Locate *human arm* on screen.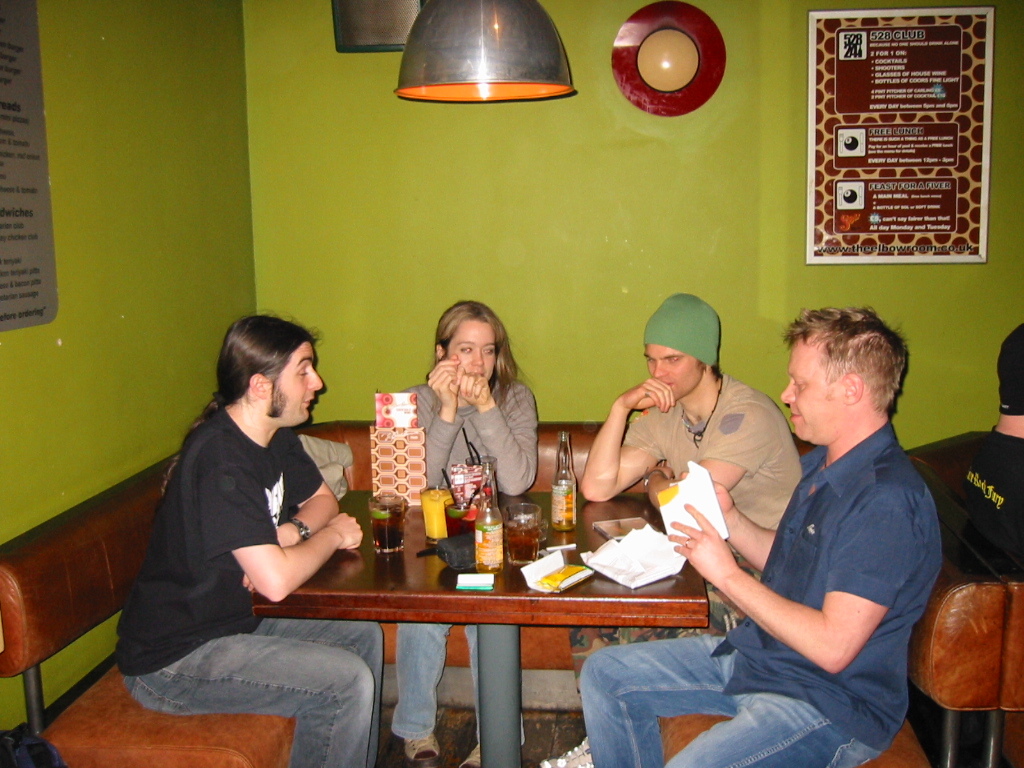
On screen at select_region(647, 376, 791, 531).
